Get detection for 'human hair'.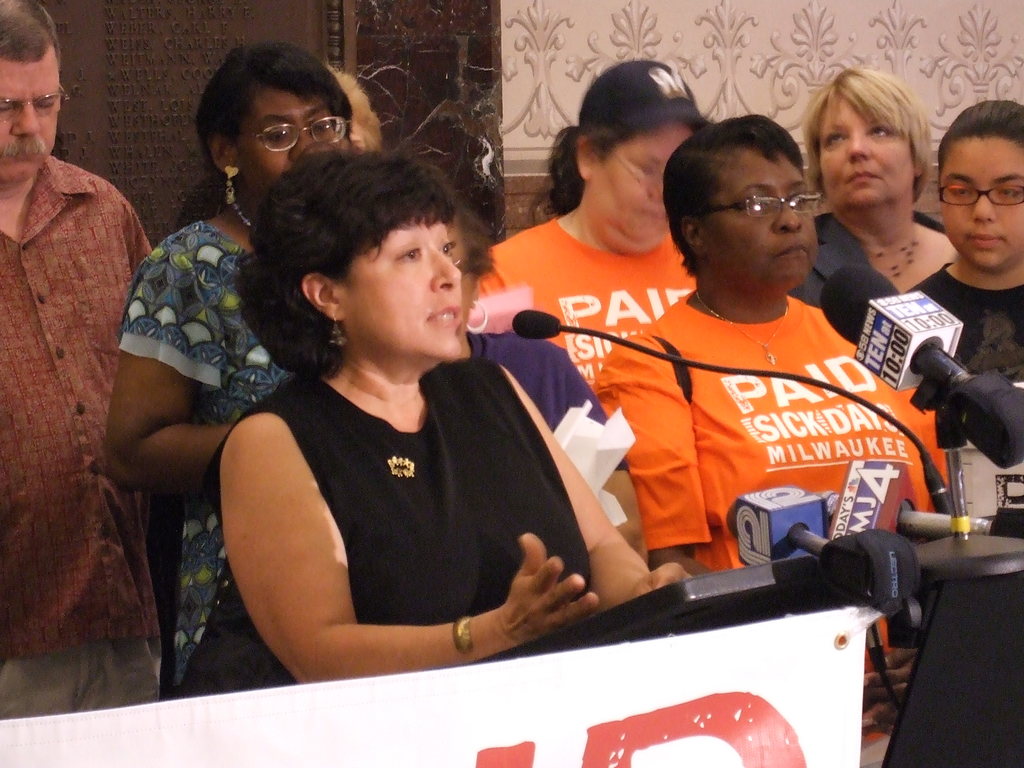
Detection: 544 126 703 218.
